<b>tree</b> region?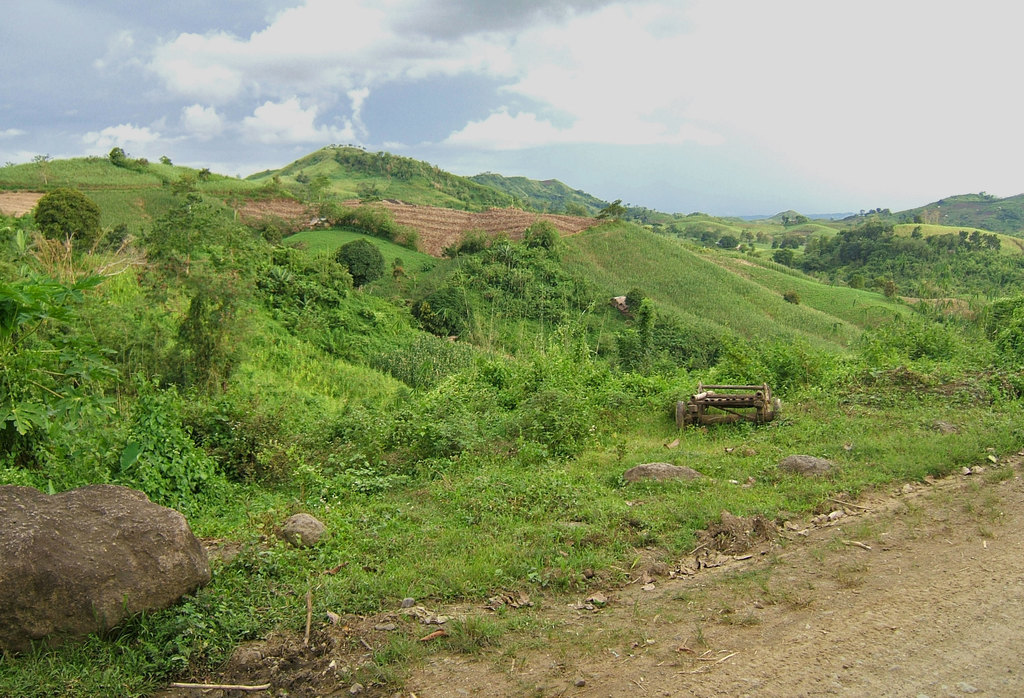
440, 225, 504, 261
